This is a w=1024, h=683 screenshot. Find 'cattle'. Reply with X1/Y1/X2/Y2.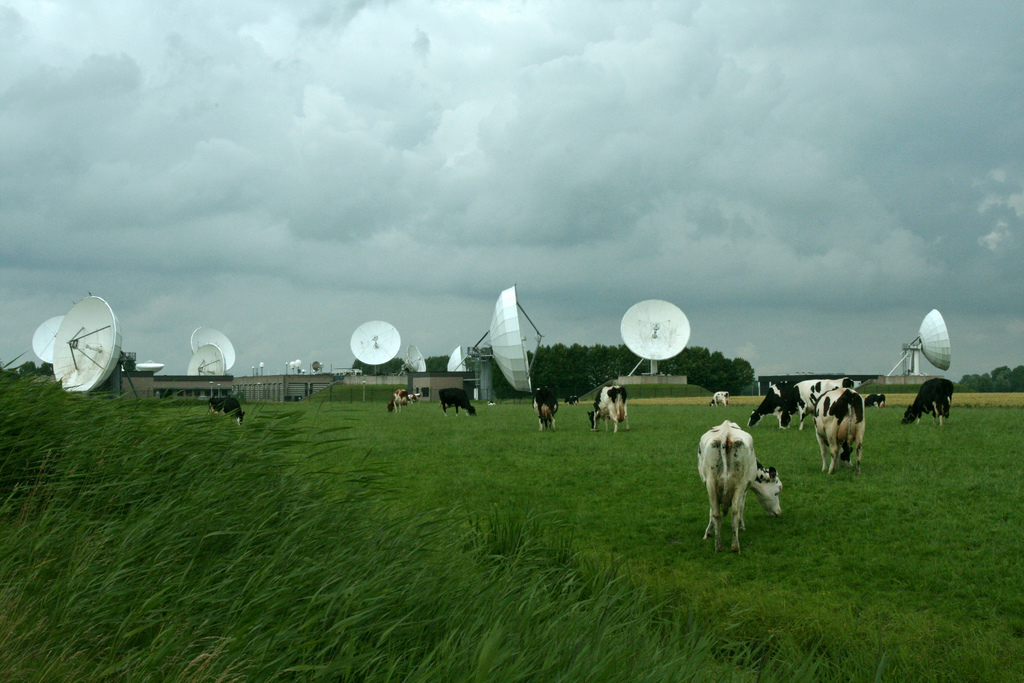
861/393/884/407.
